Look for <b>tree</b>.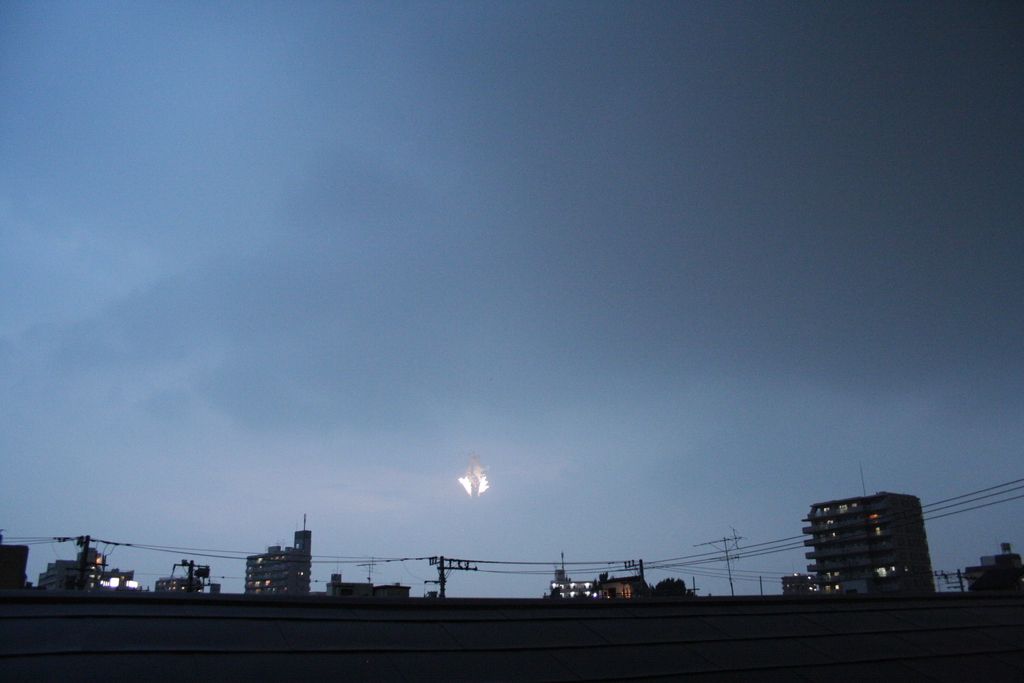
Found: <box>655,577,688,602</box>.
